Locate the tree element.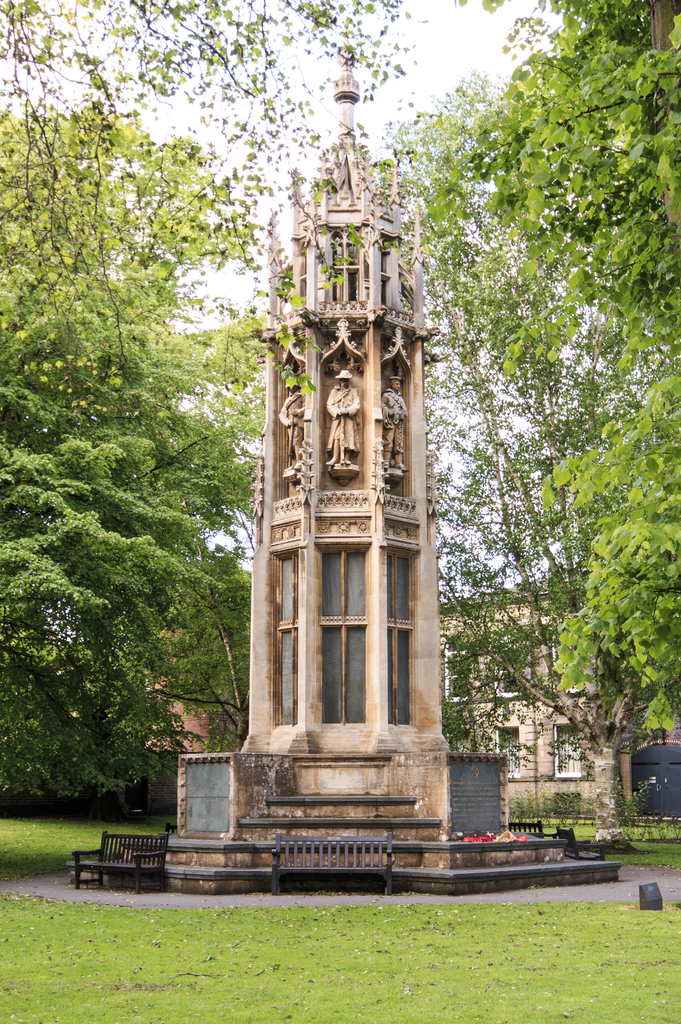
Element bbox: [113,542,263,762].
